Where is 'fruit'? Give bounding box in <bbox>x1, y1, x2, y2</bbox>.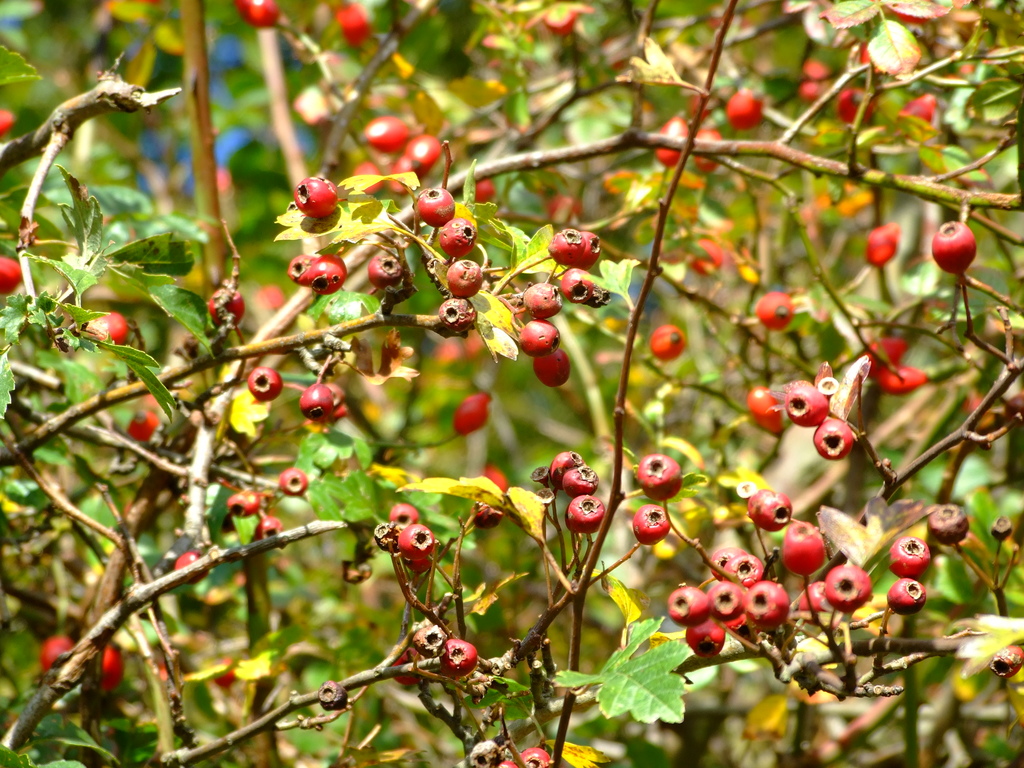
<bbox>564, 495, 606, 535</bbox>.
